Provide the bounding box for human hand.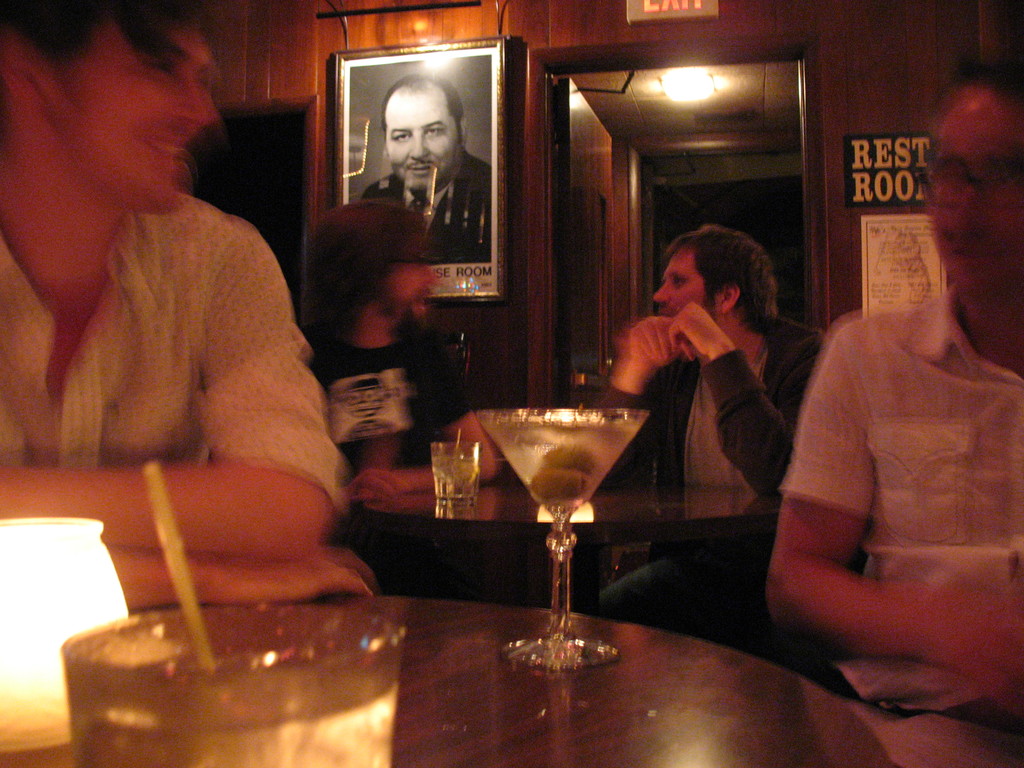
<box>619,311,684,363</box>.
